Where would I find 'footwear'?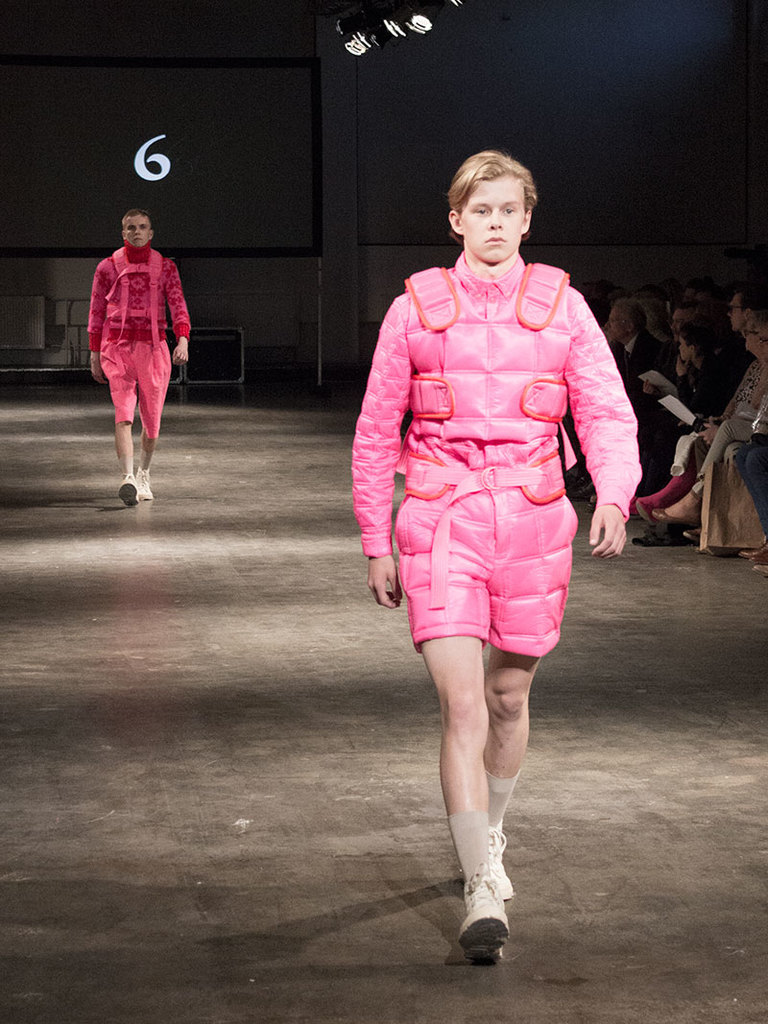
At BBox(112, 475, 130, 507).
